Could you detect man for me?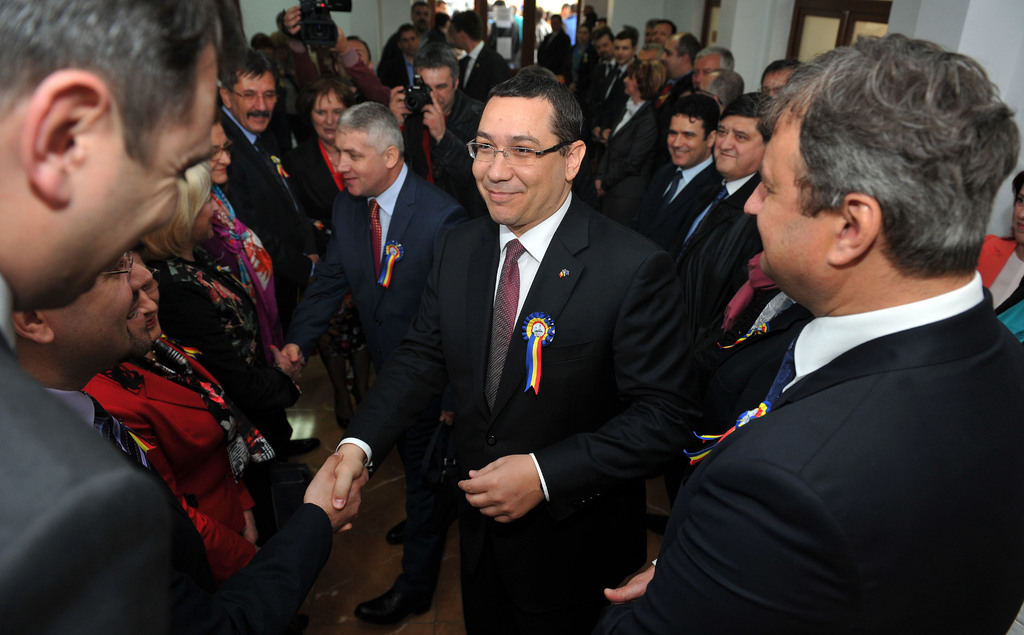
Detection result: select_region(383, 0, 454, 65).
